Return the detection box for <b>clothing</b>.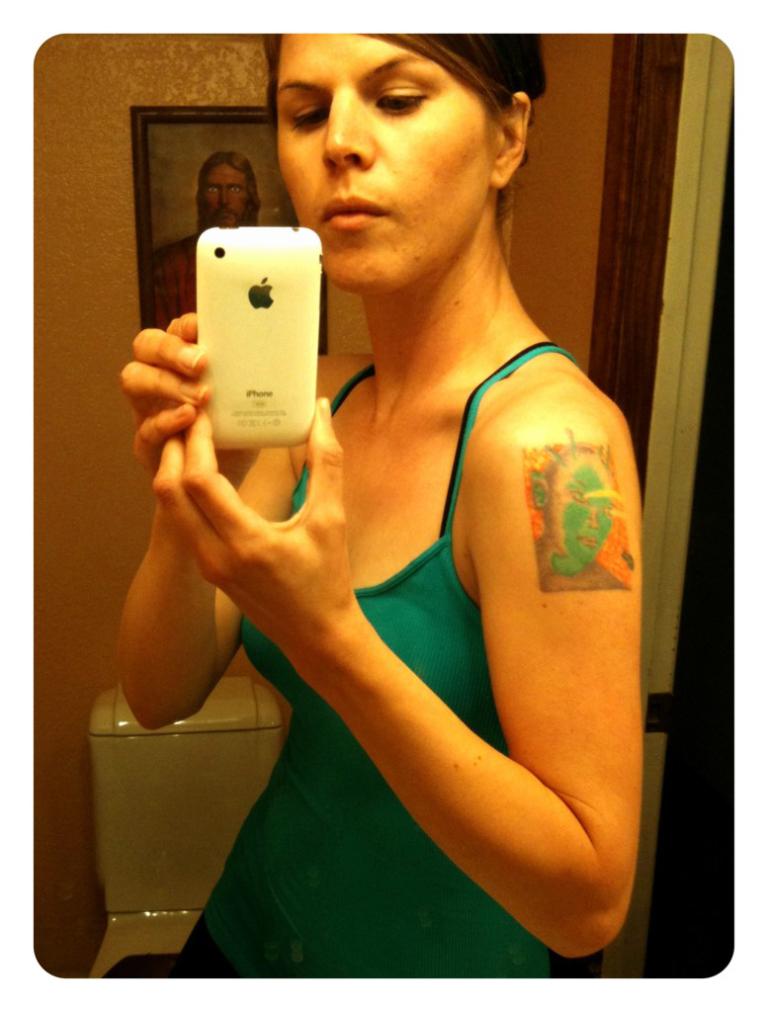
[x1=171, y1=401, x2=630, y2=941].
